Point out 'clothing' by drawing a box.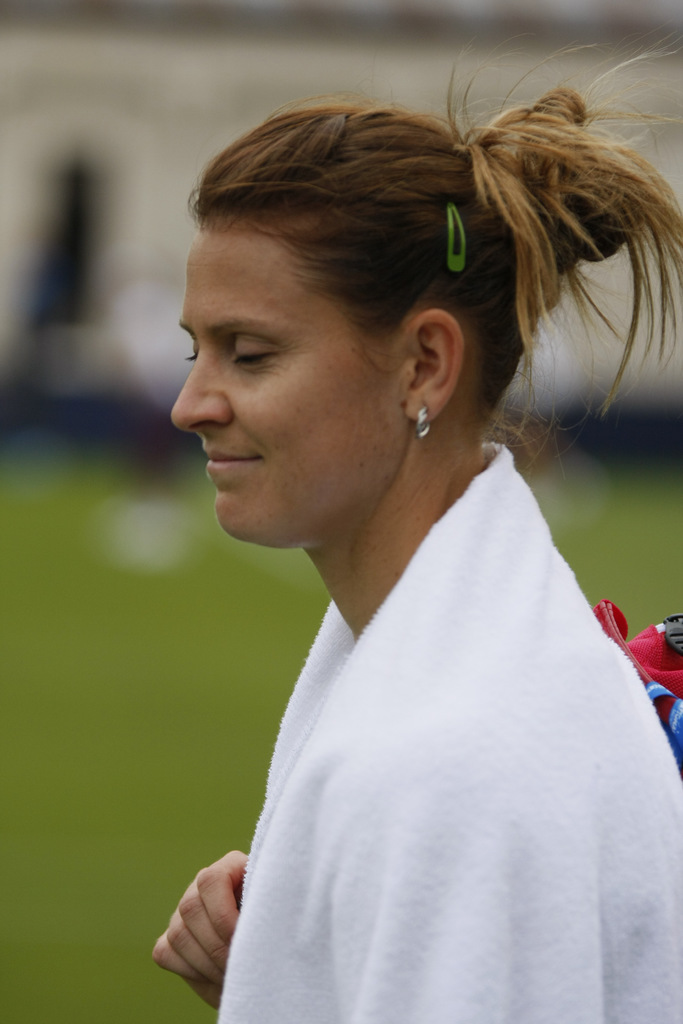
(219, 438, 682, 1023).
